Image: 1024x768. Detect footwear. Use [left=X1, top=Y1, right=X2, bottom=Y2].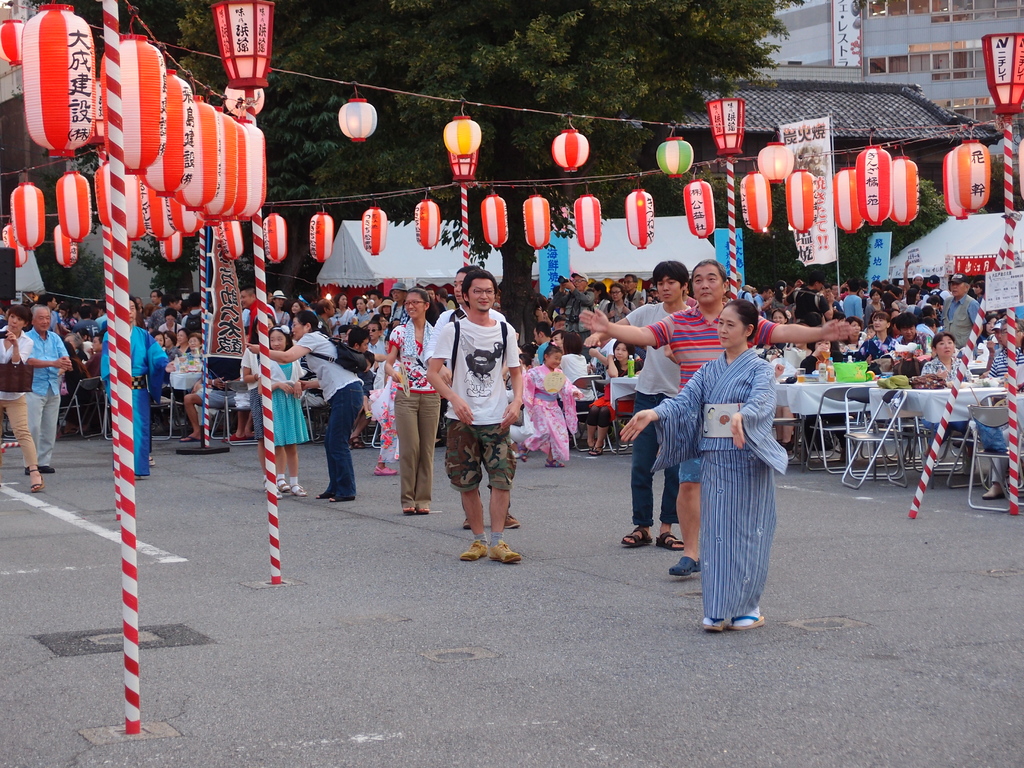
[left=459, top=540, right=489, bottom=560].
